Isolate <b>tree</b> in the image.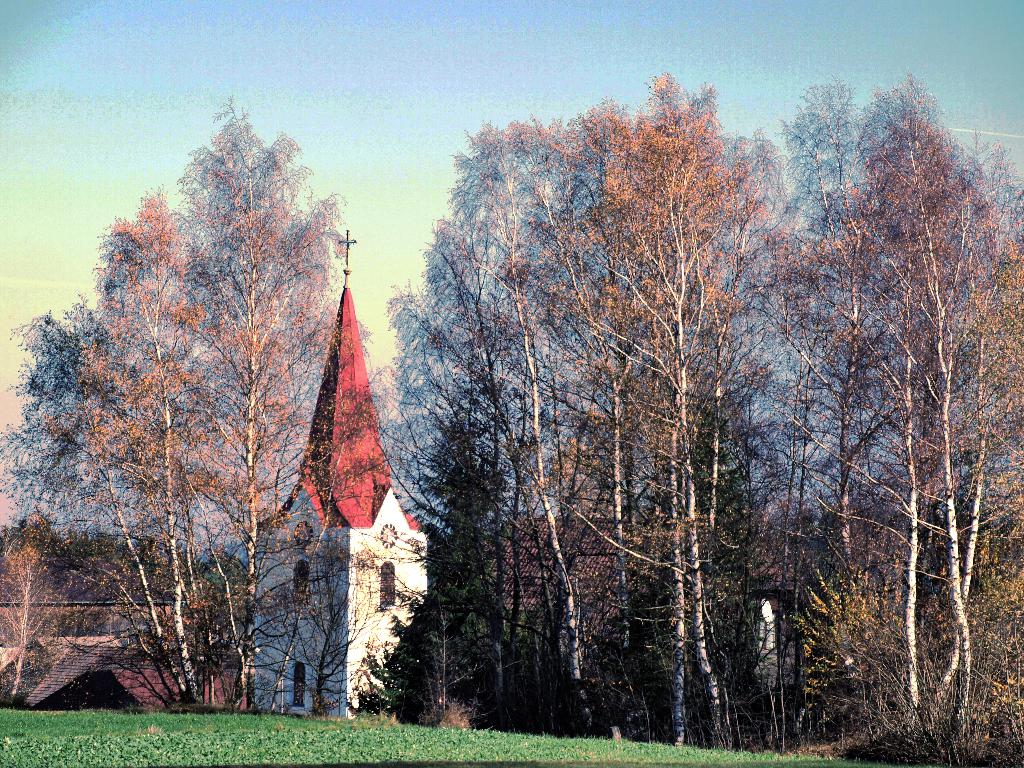
Isolated region: region(532, 108, 687, 735).
